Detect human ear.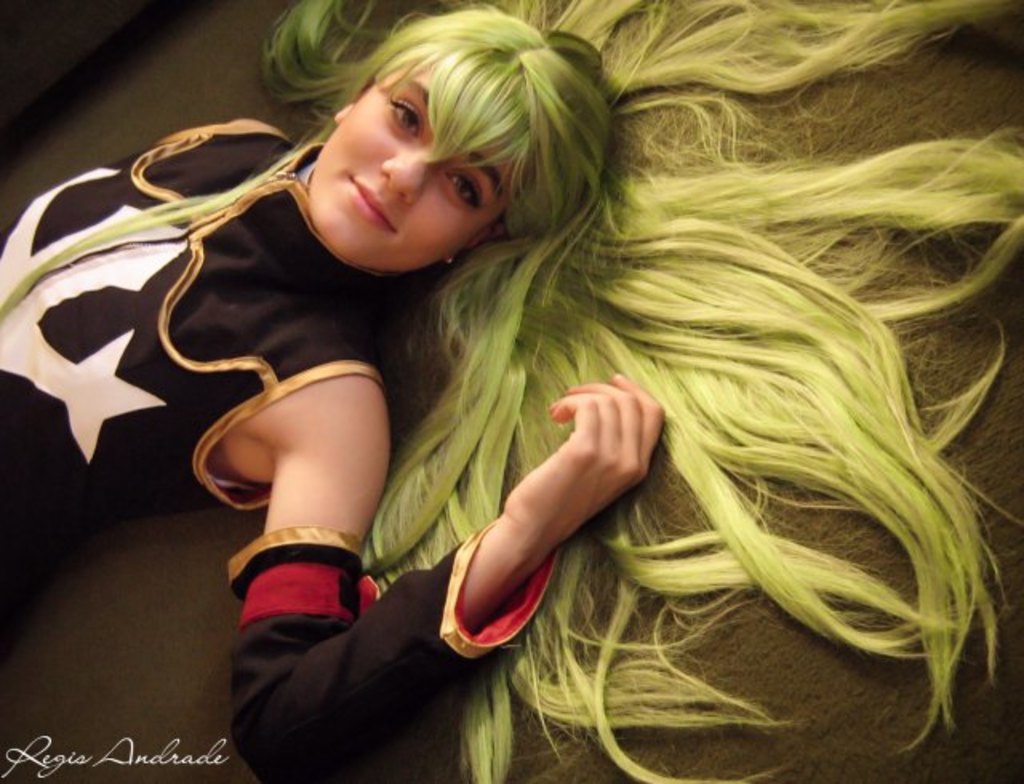
Detected at pyautogui.locateOnScreen(448, 226, 498, 267).
